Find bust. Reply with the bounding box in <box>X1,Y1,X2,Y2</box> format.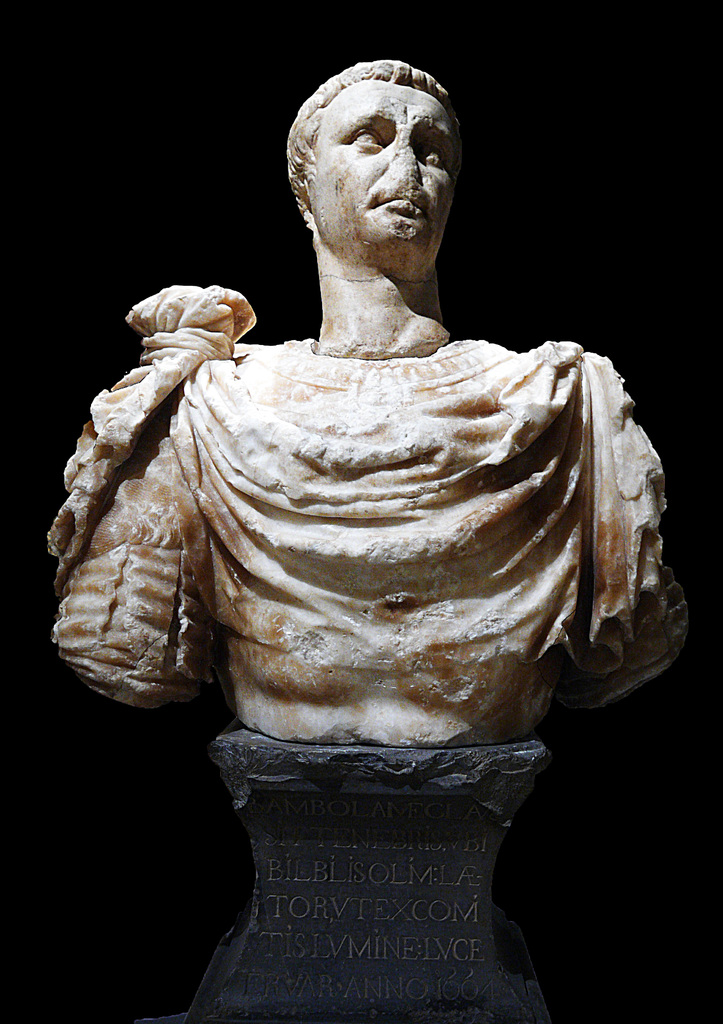
<box>42,61,704,743</box>.
